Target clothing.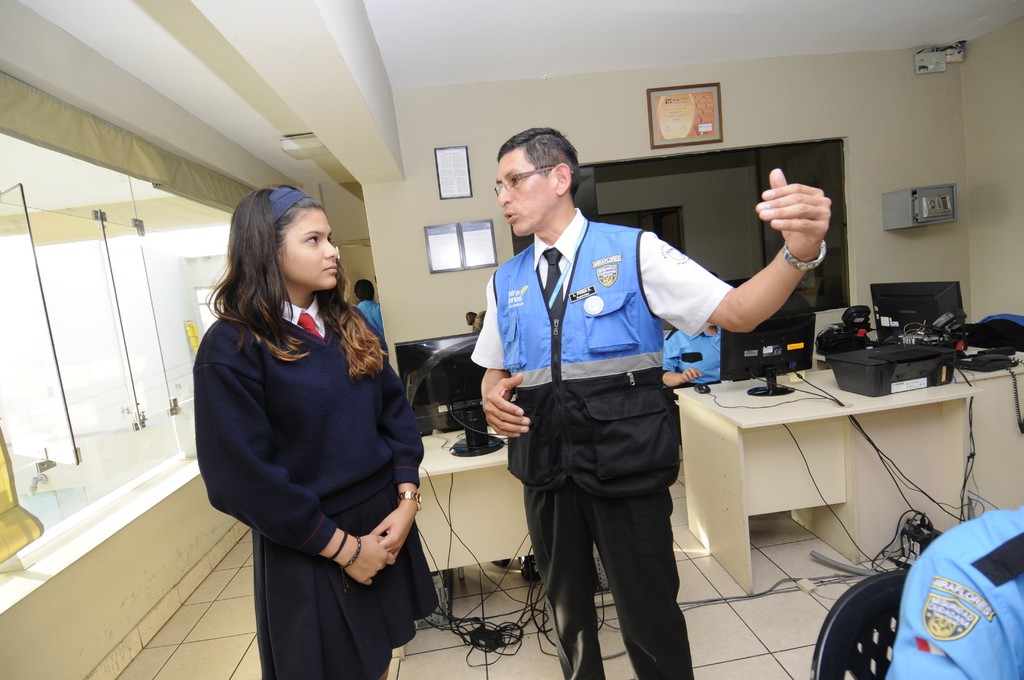
Target region: 466:202:733:679.
